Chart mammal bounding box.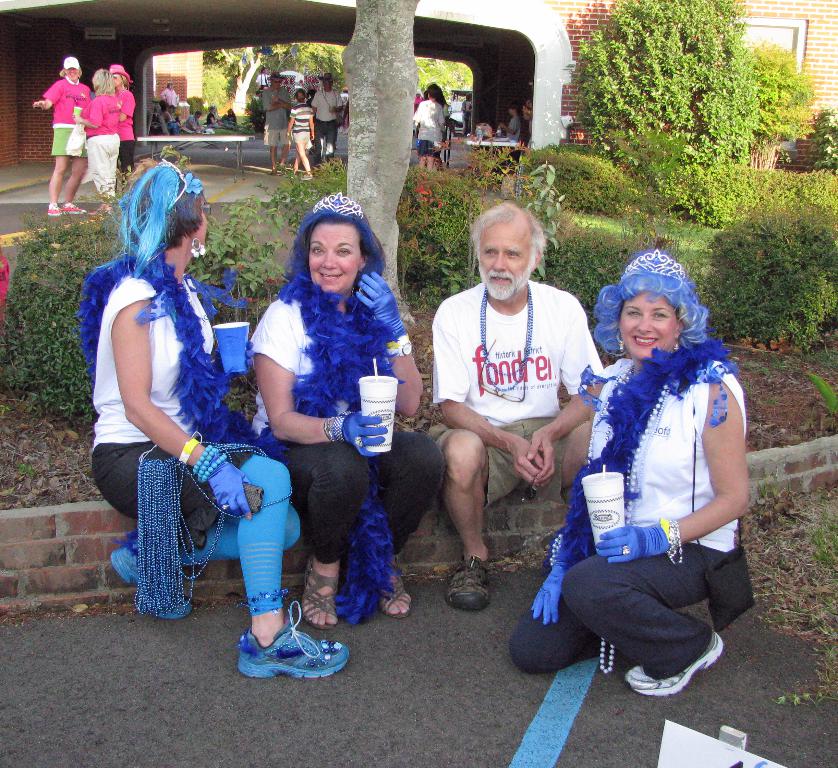
Charted: x1=286 y1=89 x2=315 y2=180.
